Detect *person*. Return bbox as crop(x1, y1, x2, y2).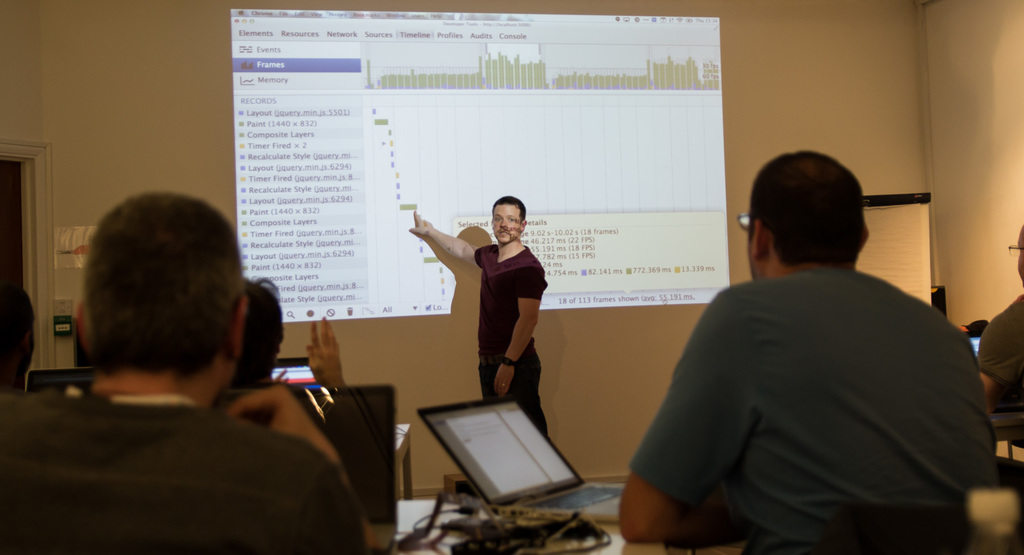
crop(982, 219, 1023, 443).
